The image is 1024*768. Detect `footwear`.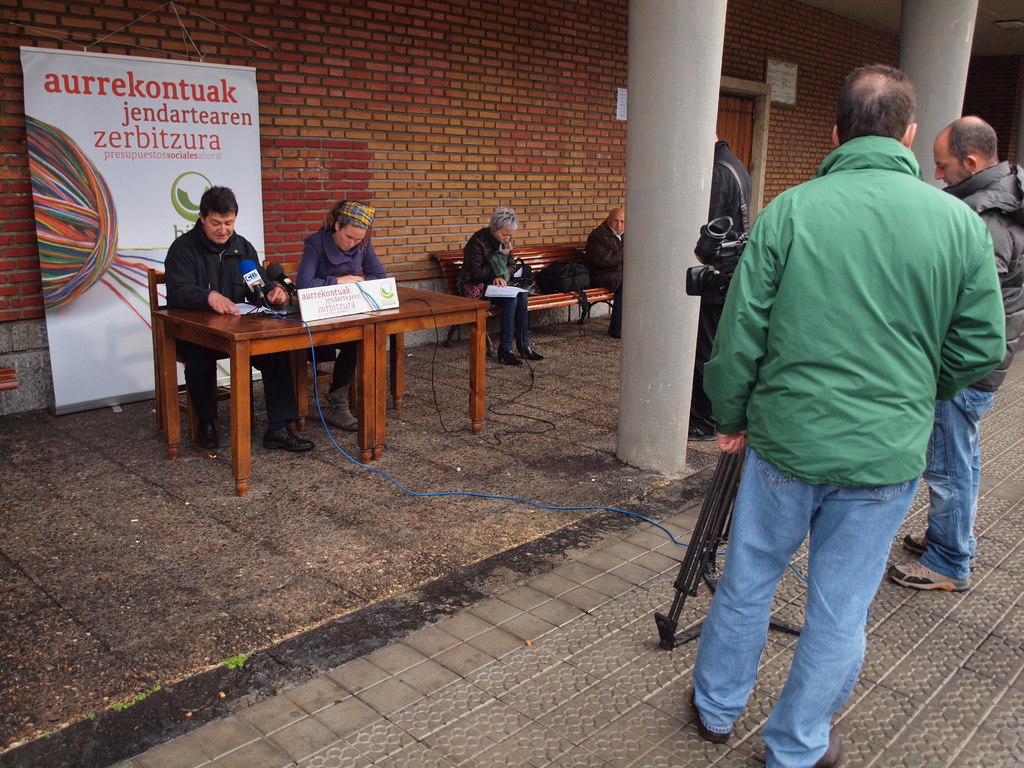
Detection: [left=687, top=423, right=716, bottom=442].
